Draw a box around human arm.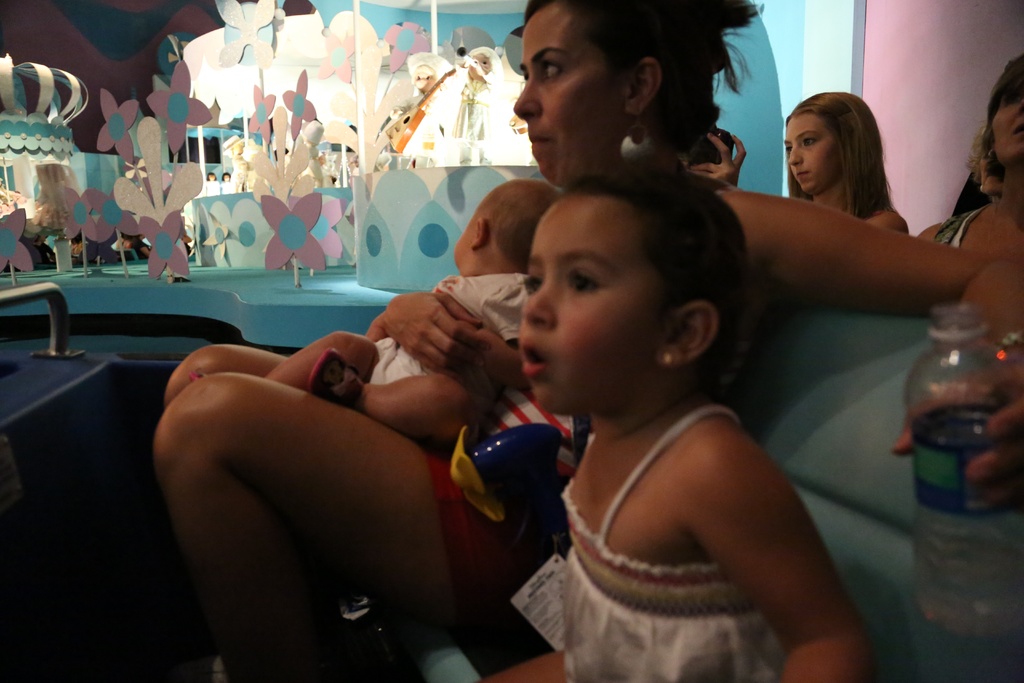
select_region(682, 427, 872, 682).
